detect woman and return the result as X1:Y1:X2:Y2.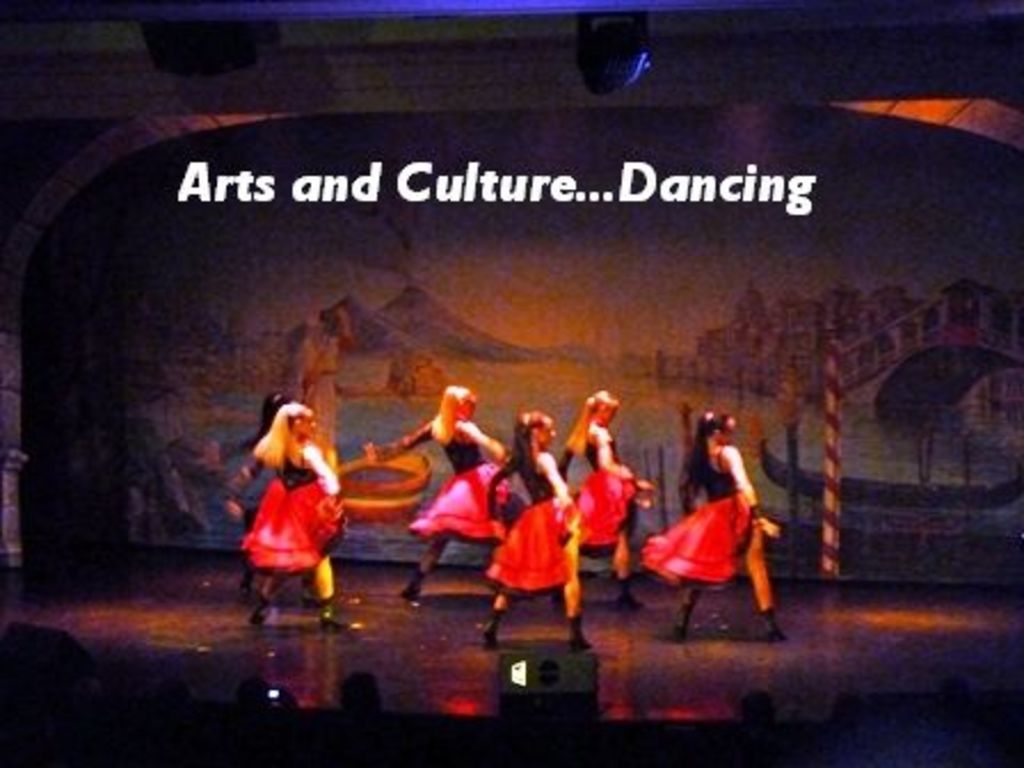
363:384:505:615.
